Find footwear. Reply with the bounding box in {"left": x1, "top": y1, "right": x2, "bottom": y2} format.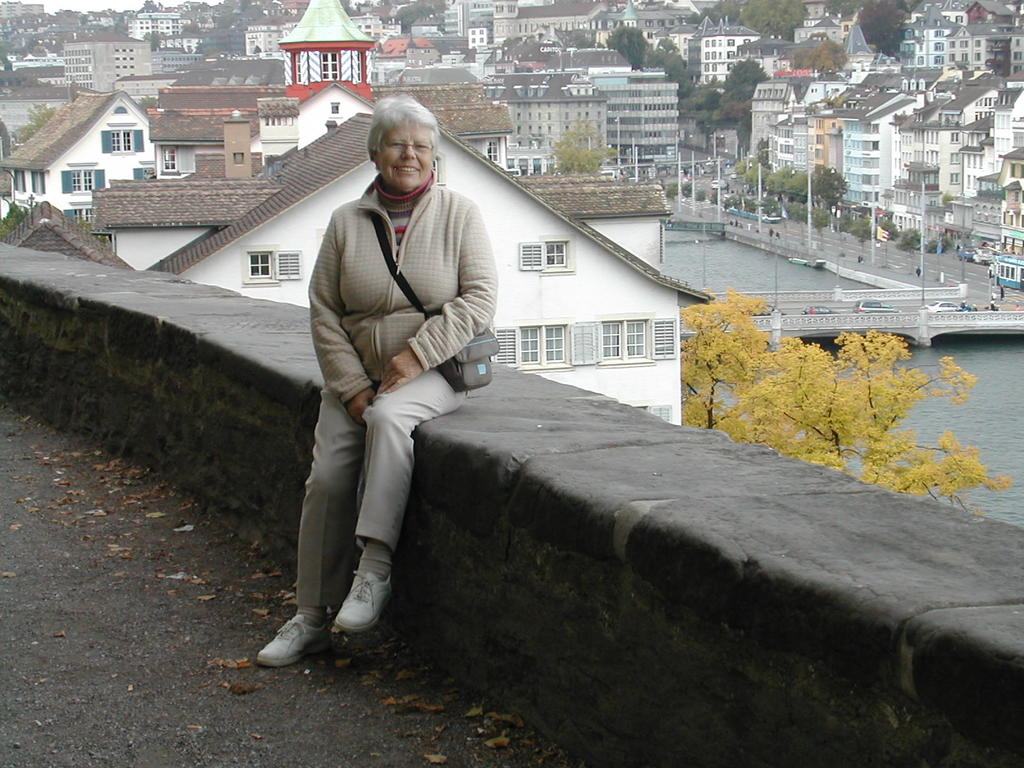
{"left": 258, "top": 609, "right": 339, "bottom": 669}.
